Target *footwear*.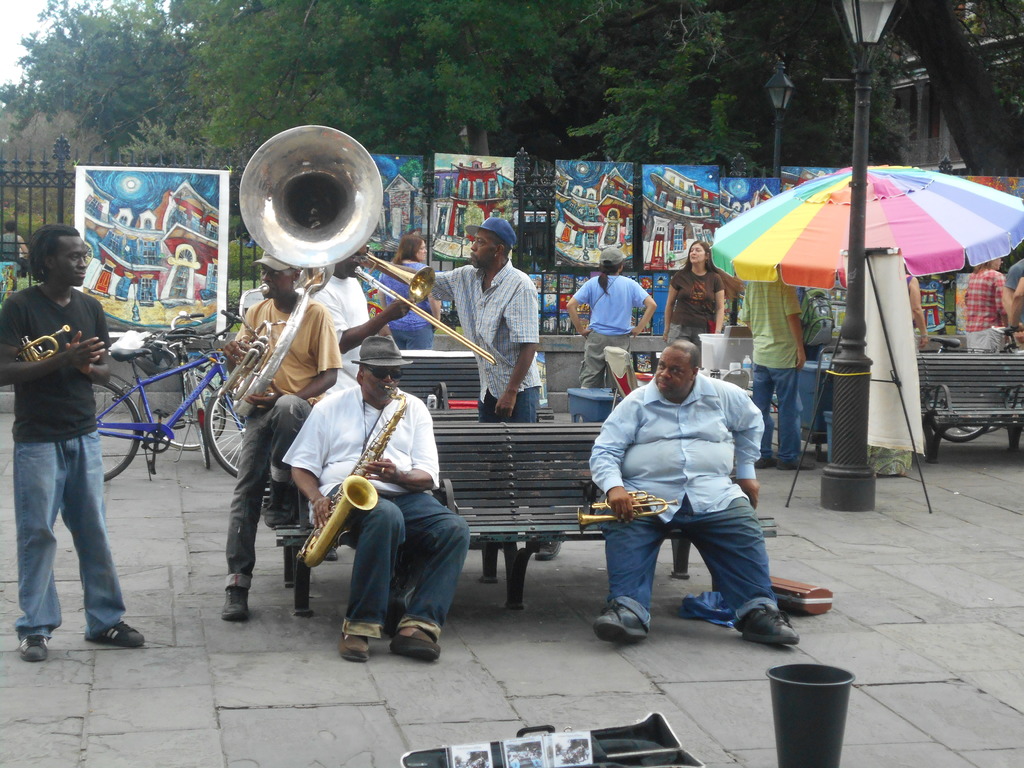
Target region: bbox=(335, 634, 368, 664).
